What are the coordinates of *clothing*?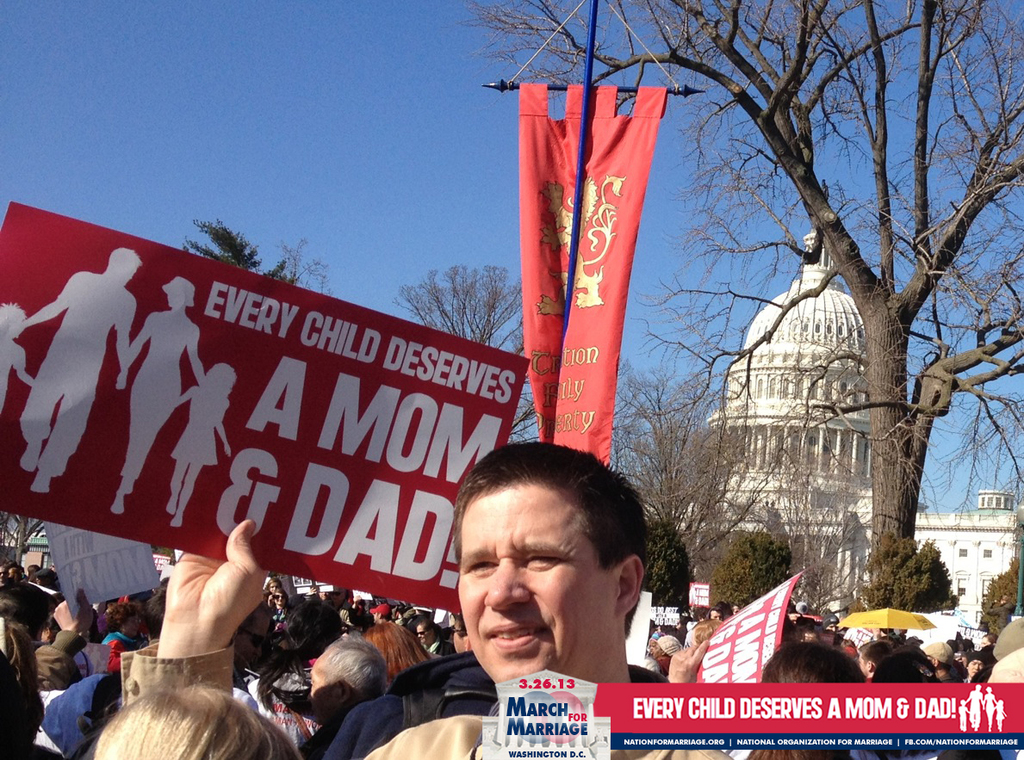
pyautogui.locateOnScreen(320, 656, 493, 759).
